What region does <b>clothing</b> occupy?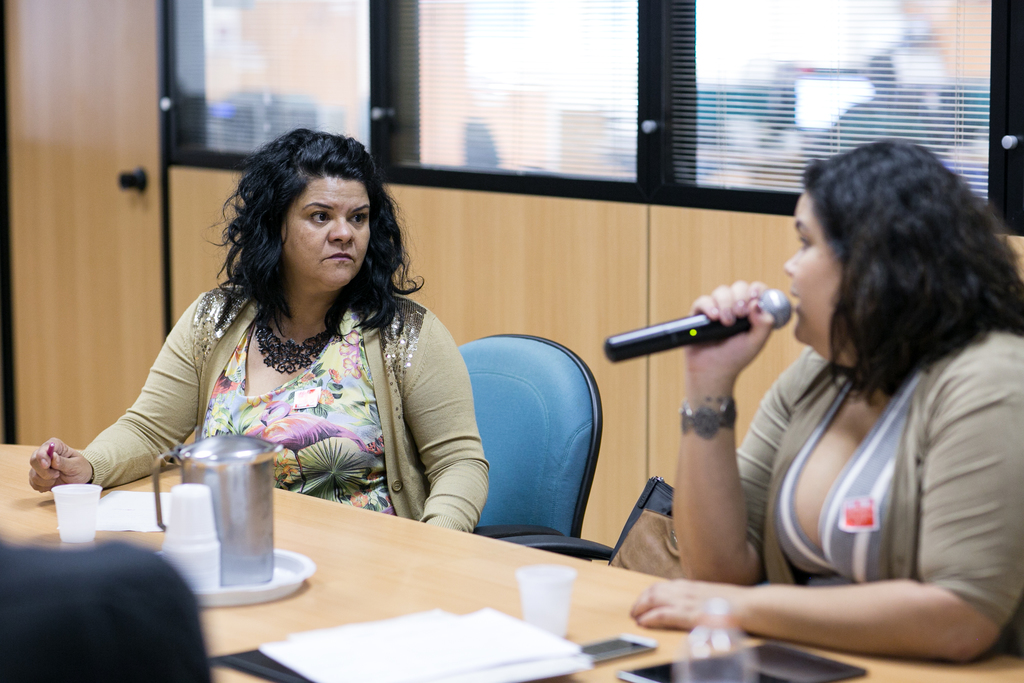
(75, 249, 497, 523).
